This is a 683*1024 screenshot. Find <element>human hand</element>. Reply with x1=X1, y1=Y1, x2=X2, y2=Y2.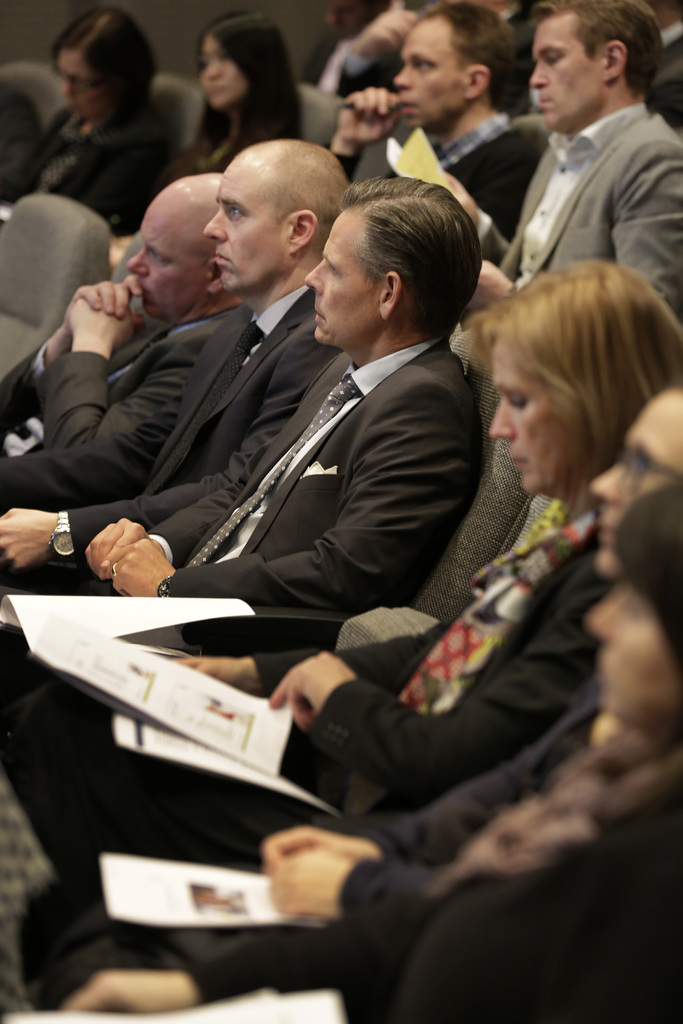
x1=266, y1=849, x2=356, y2=919.
